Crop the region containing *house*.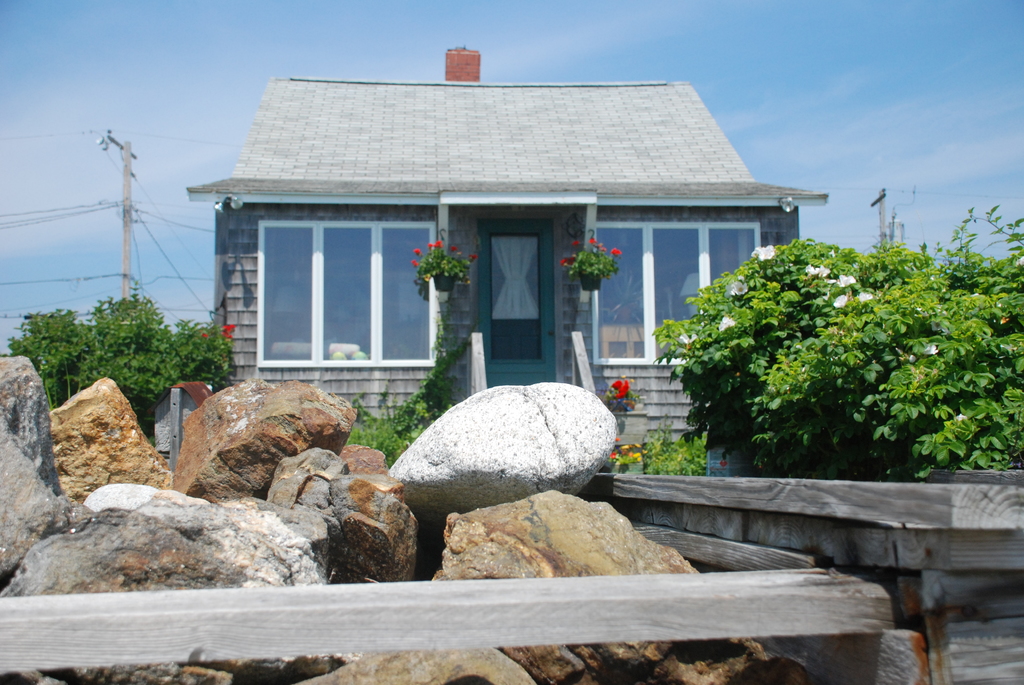
Crop region: left=185, top=37, right=861, bottom=434.
